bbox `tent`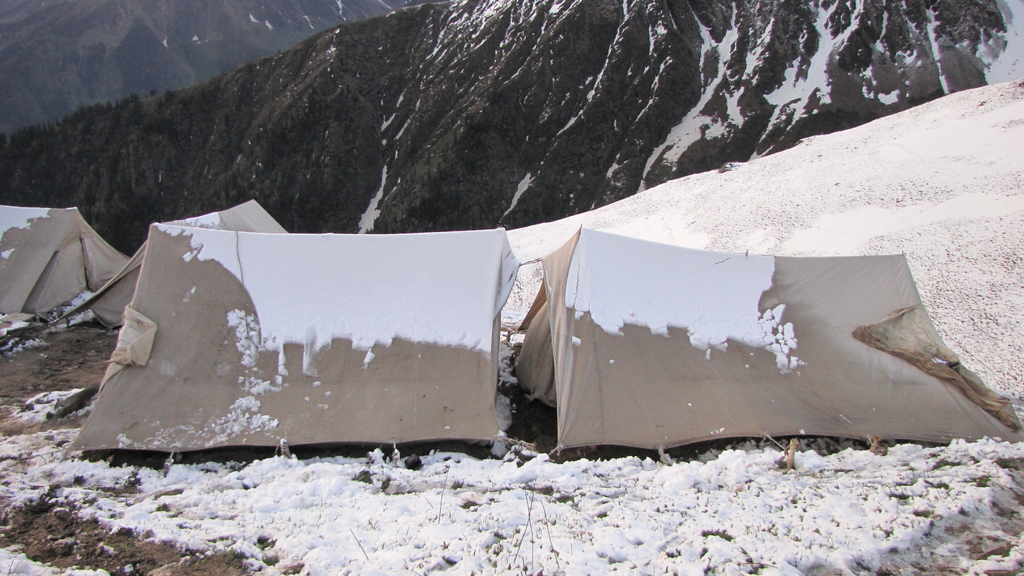
[x1=0, y1=209, x2=157, y2=328]
